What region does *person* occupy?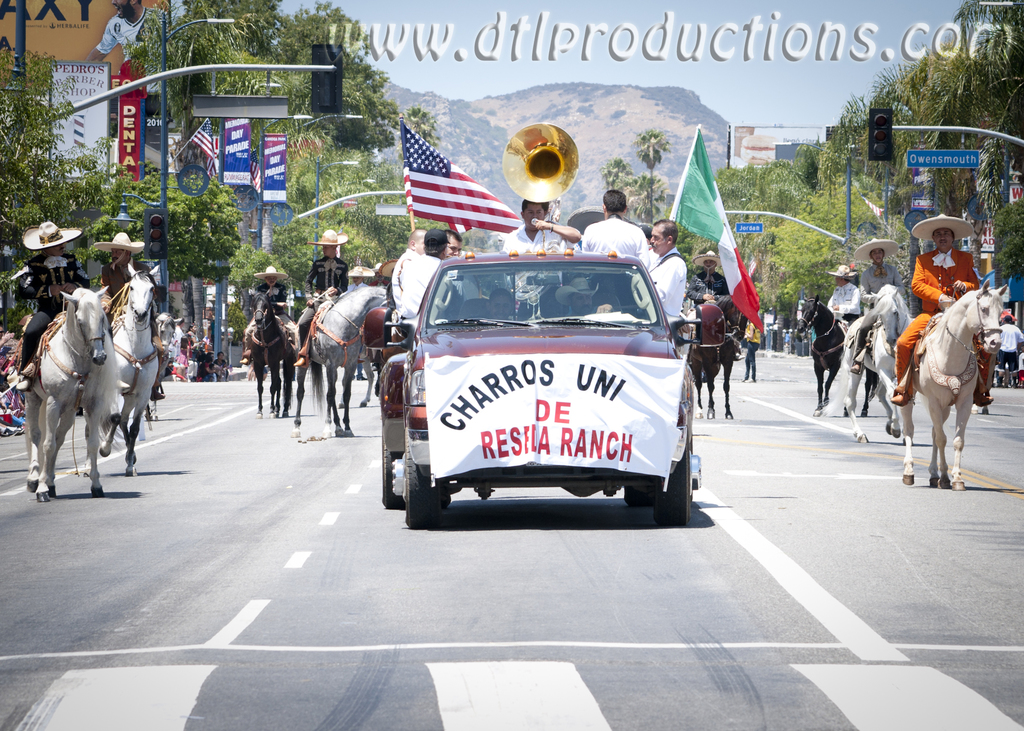
box(395, 223, 447, 317).
